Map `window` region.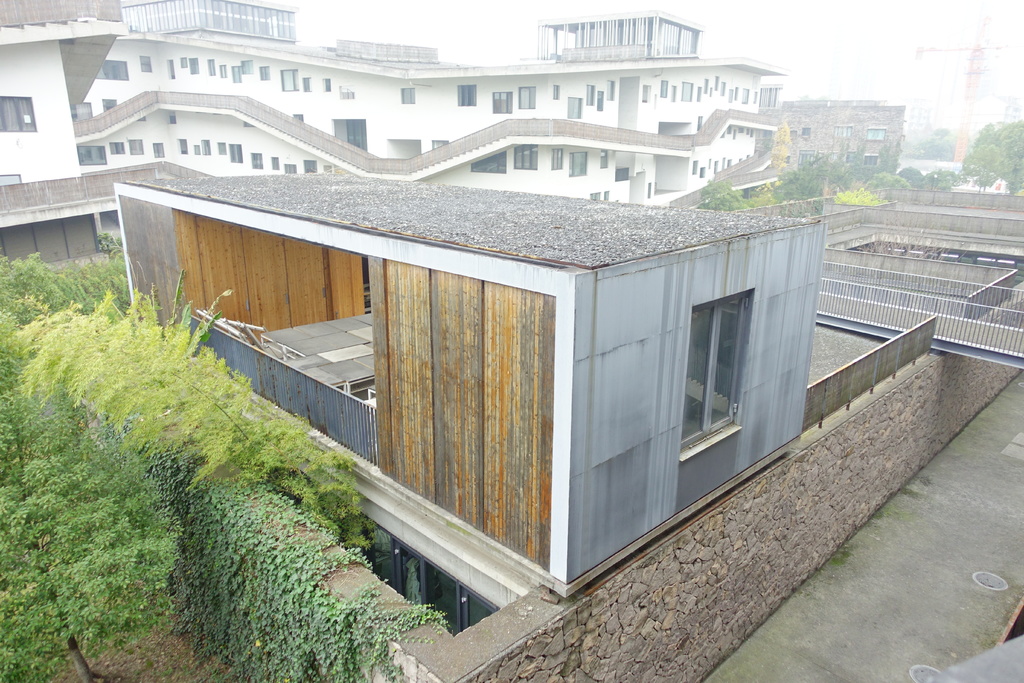
Mapped to bbox=(708, 158, 711, 170).
